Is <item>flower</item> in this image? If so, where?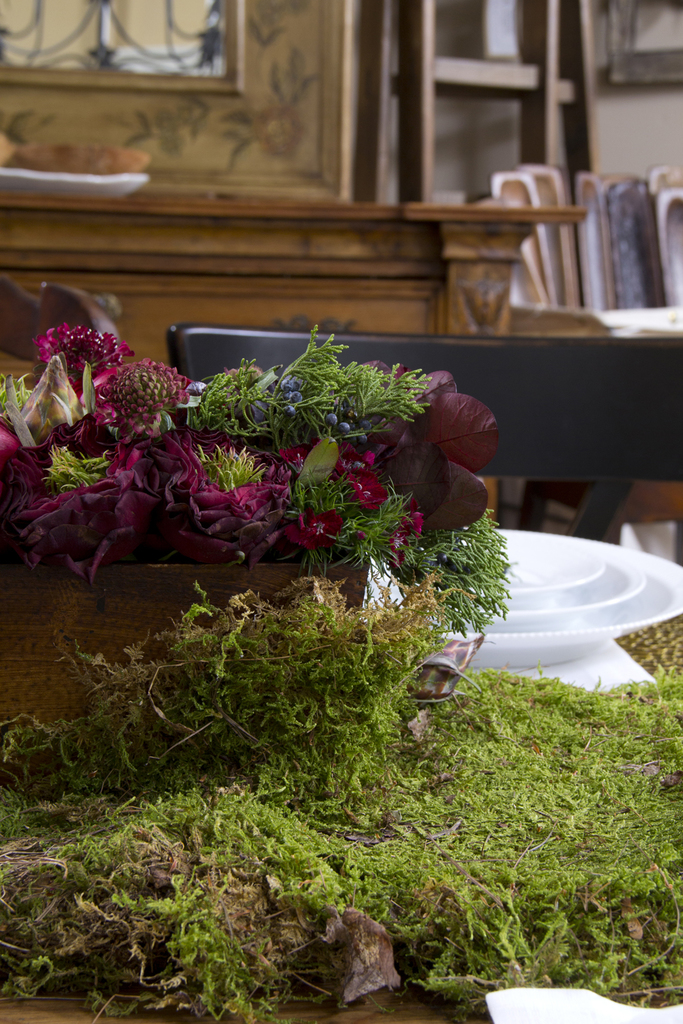
Yes, at 22:317:150:392.
